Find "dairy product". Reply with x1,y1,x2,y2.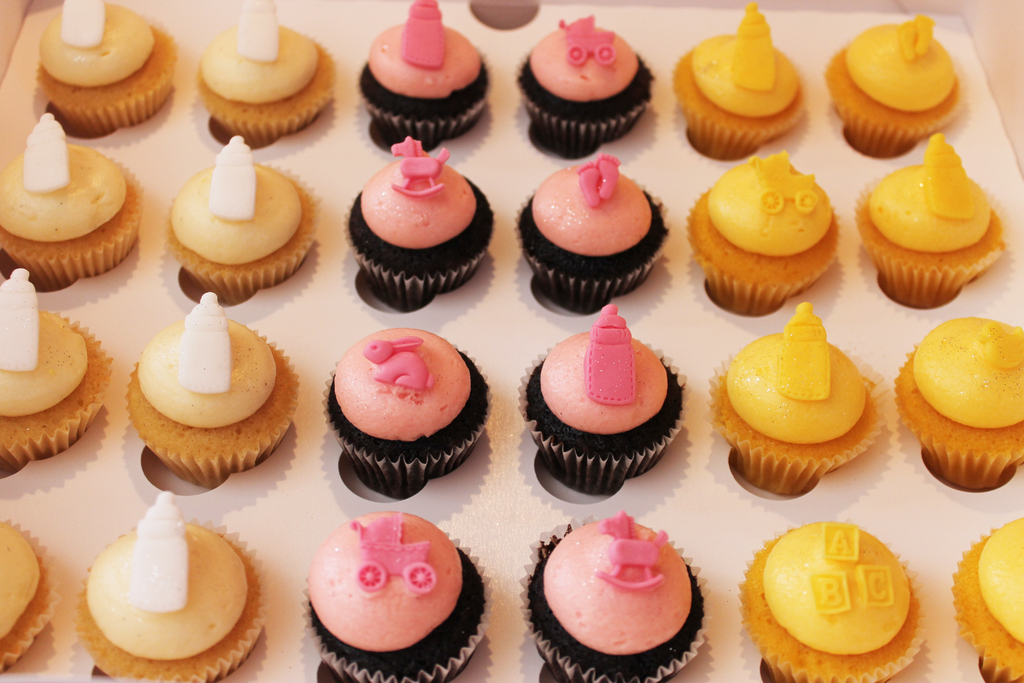
350,151,493,314.
